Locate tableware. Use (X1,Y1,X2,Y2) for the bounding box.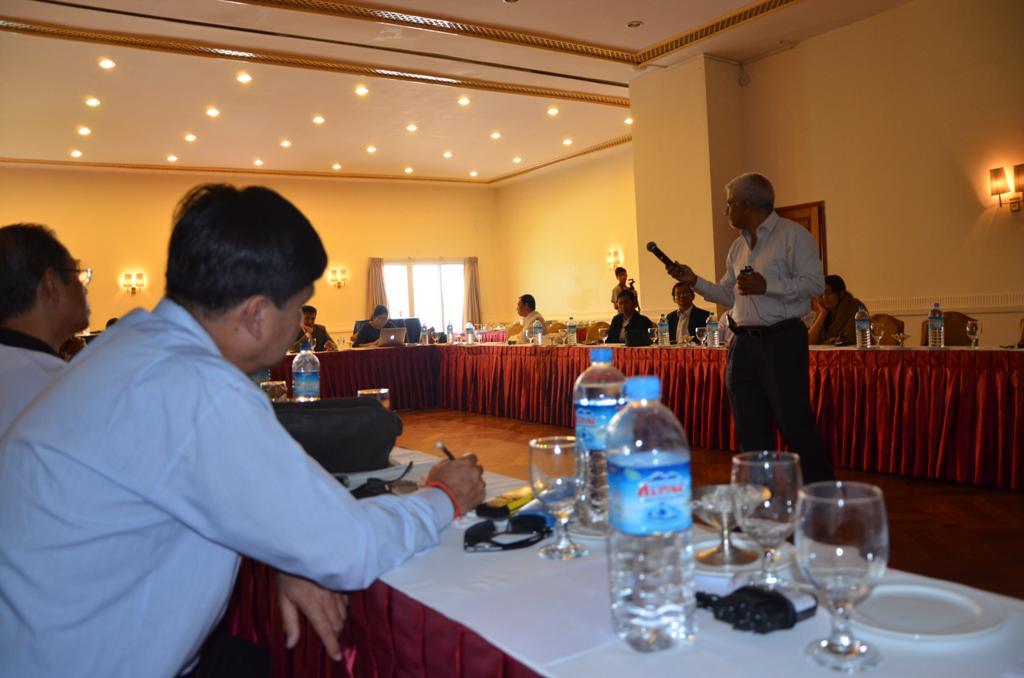
(525,328,533,344).
